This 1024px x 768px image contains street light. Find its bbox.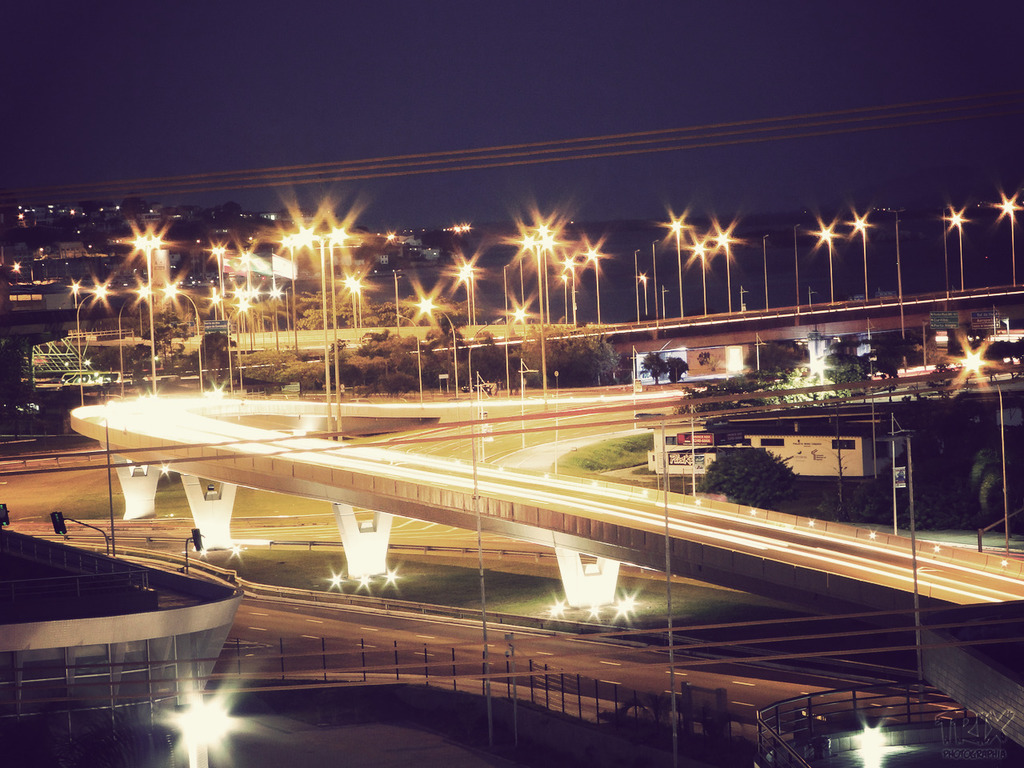
[x1=392, y1=270, x2=404, y2=341].
